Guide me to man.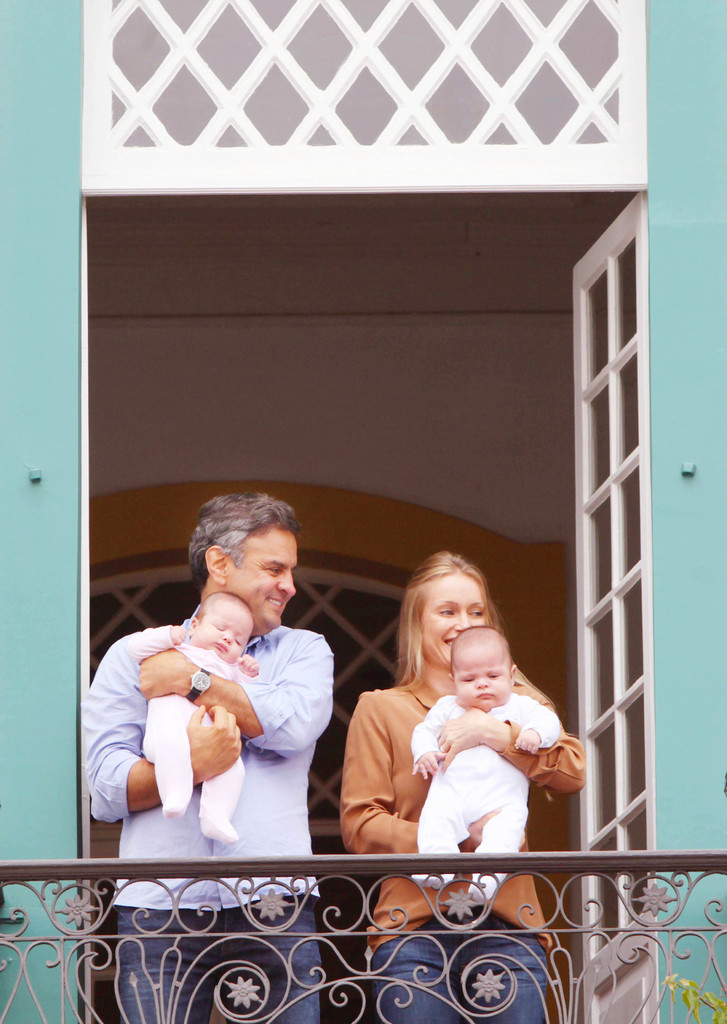
Guidance: bbox(82, 492, 331, 1023).
